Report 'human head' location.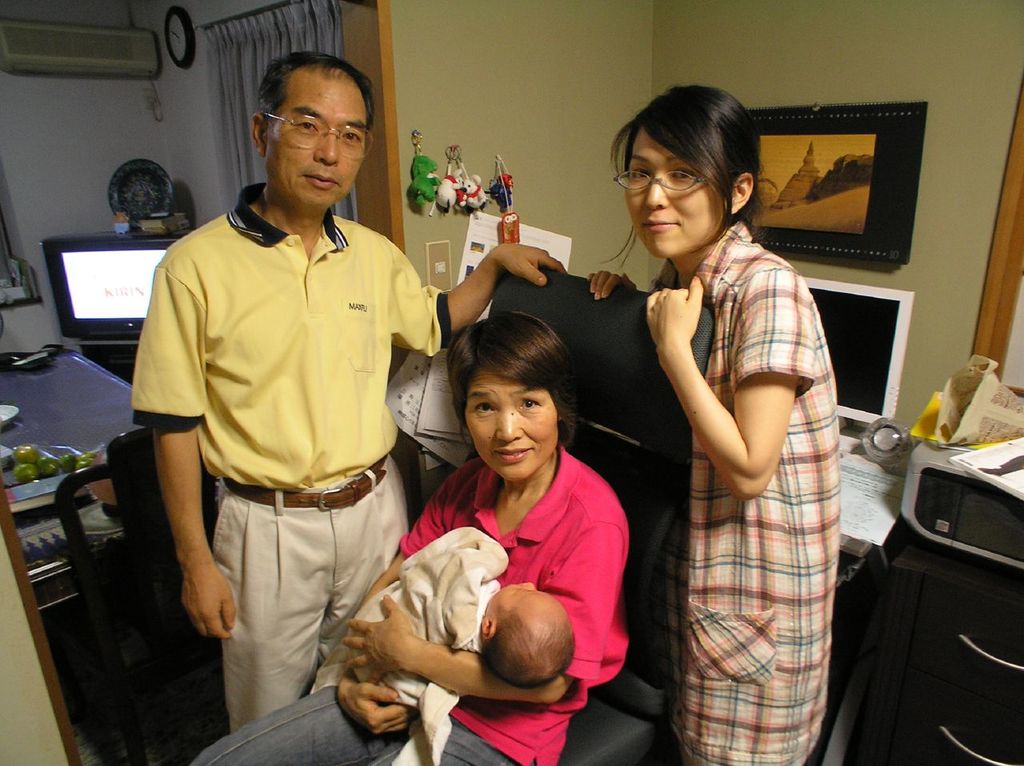
Report: l=462, t=602, r=576, b=698.
